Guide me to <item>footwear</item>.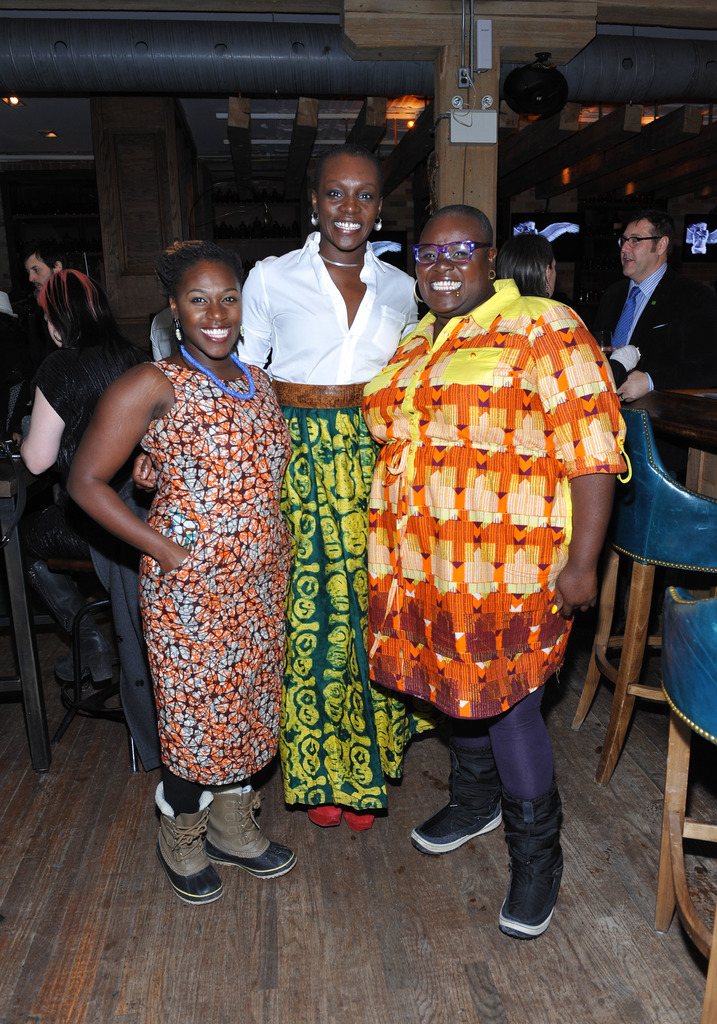
Guidance: box(342, 811, 374, 829).
